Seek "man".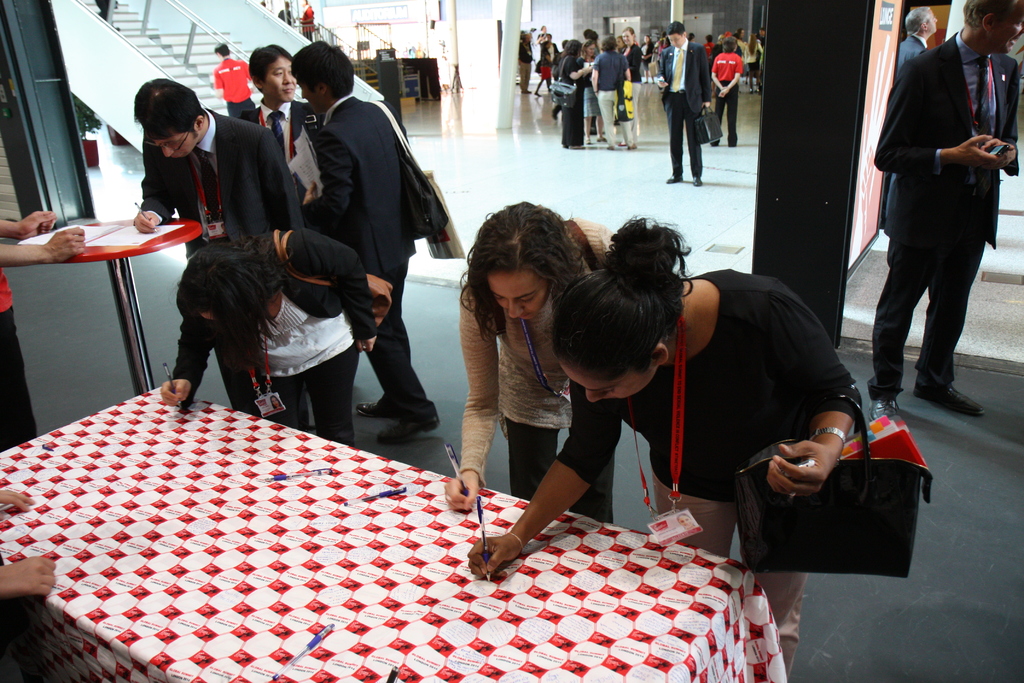
[x1=290, y1=39, x2=436, y2=442].
